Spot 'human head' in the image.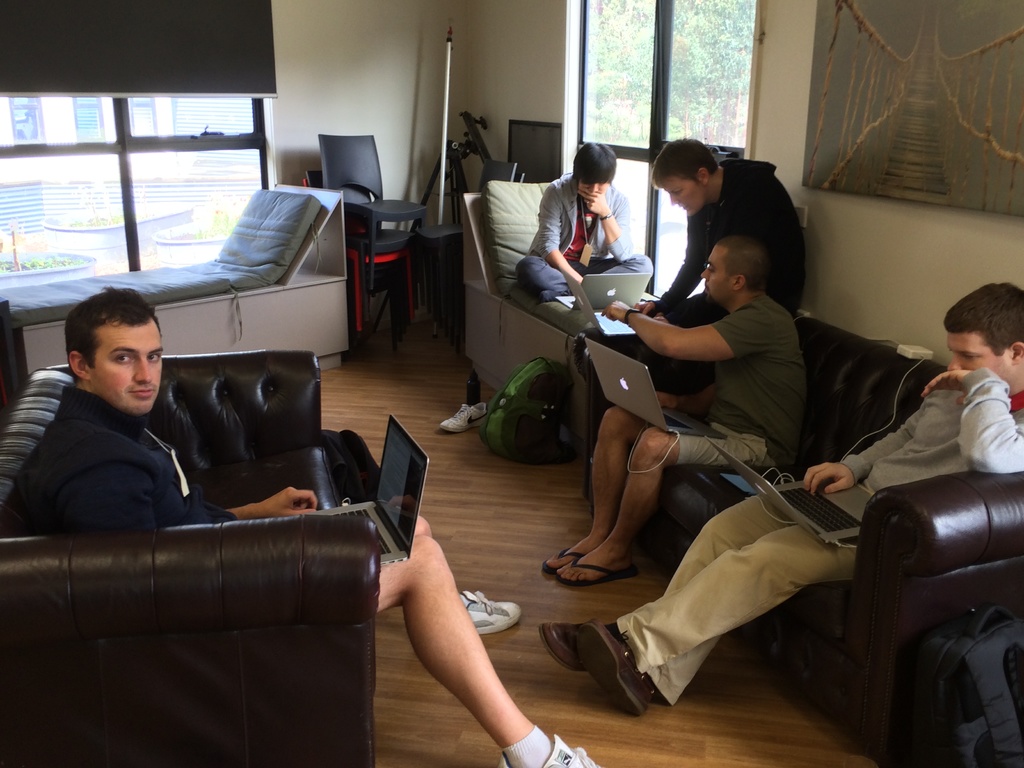
'human head' found at Rect(57, 289, 166, 422).
